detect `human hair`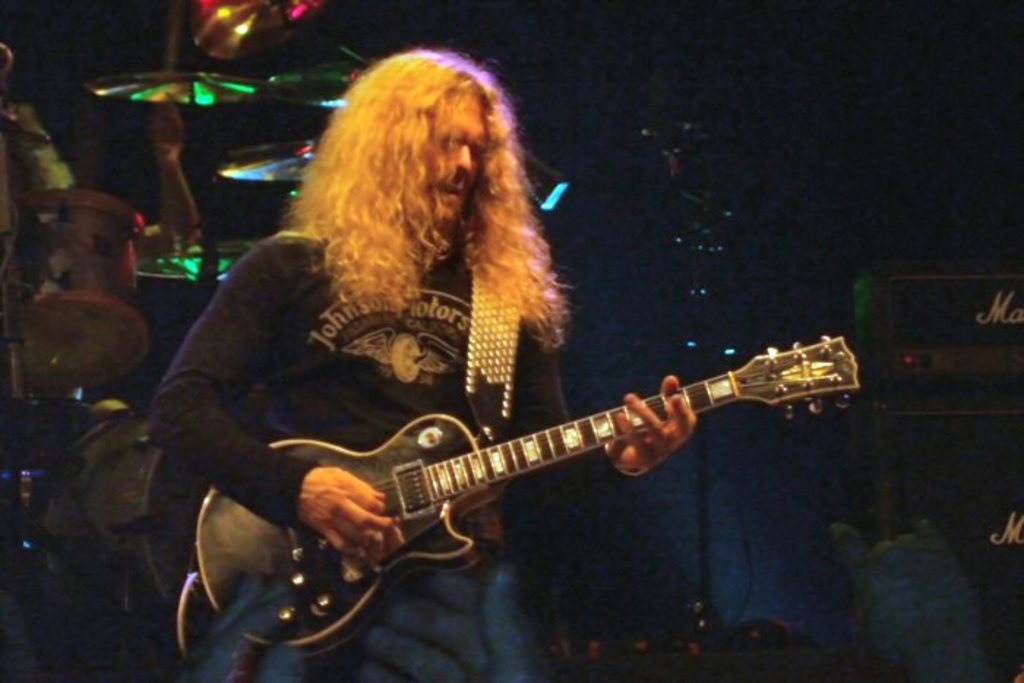
{"left": 274, "top": 45, "right": 557, "bottom": 392}
